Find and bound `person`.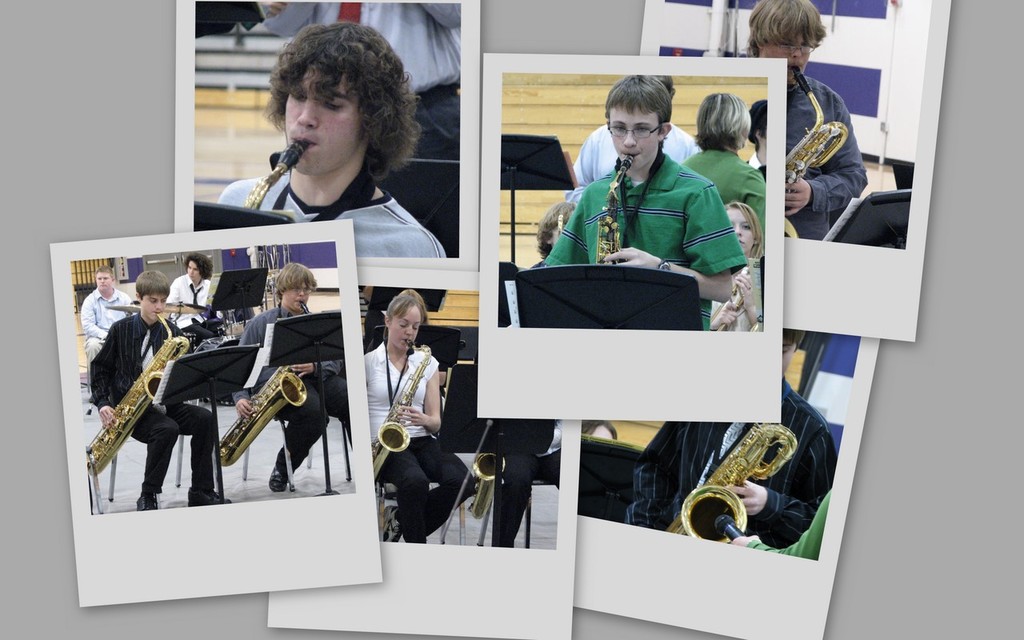
Bound: <region>79, 262, 136, 366</region>.
